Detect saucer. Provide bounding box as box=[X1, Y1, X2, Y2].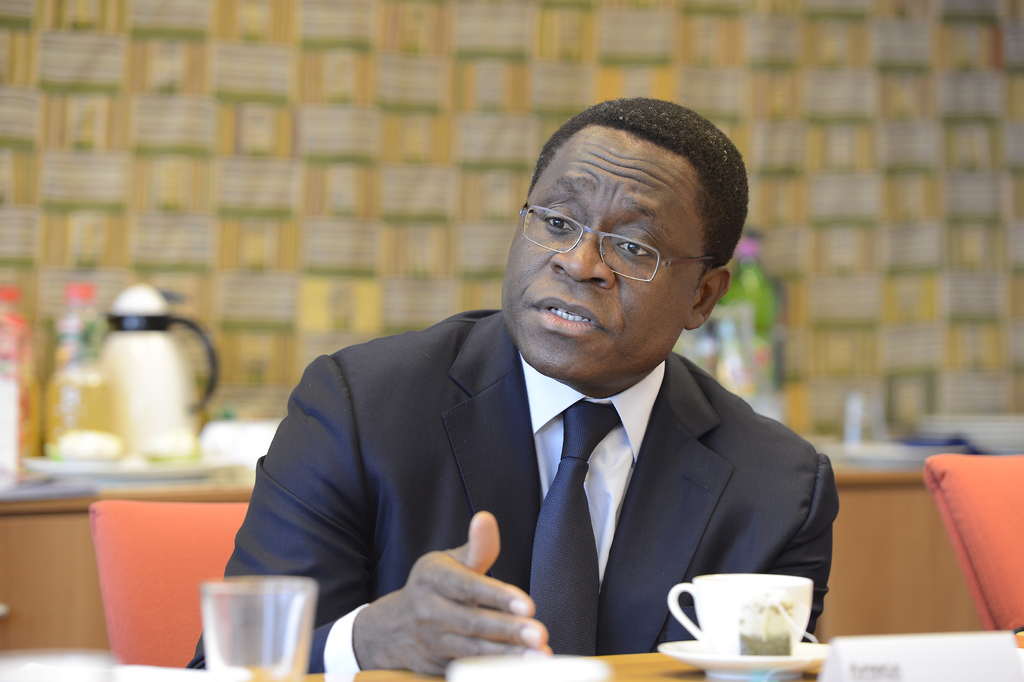
box=[658, 639, 833, 681].
